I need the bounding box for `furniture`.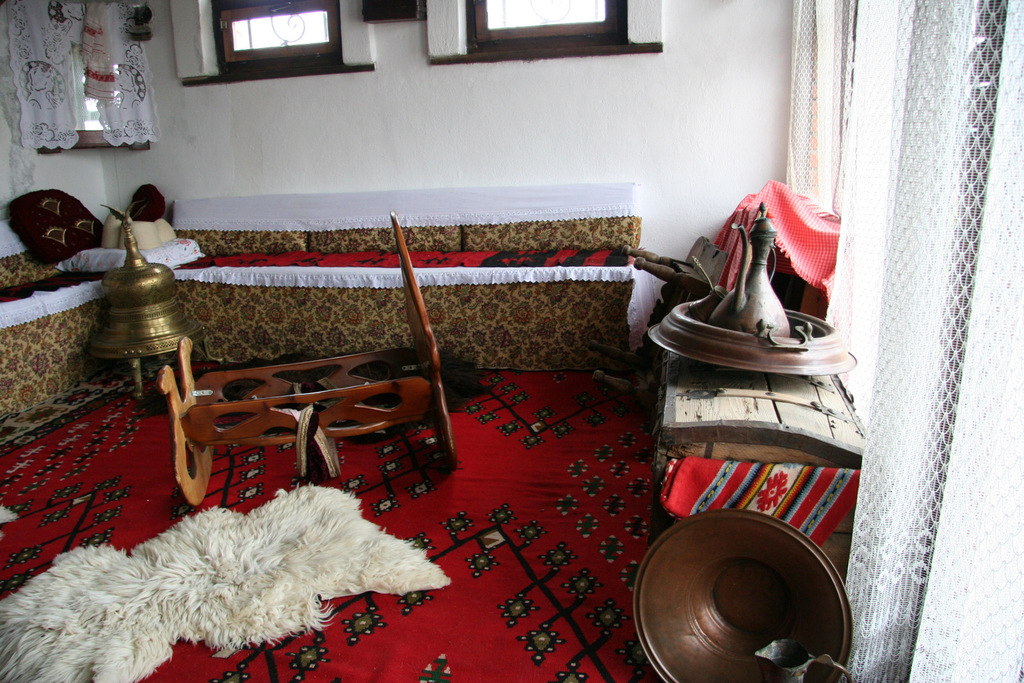
Here it is: Rect(658, 348, 864, 575).
